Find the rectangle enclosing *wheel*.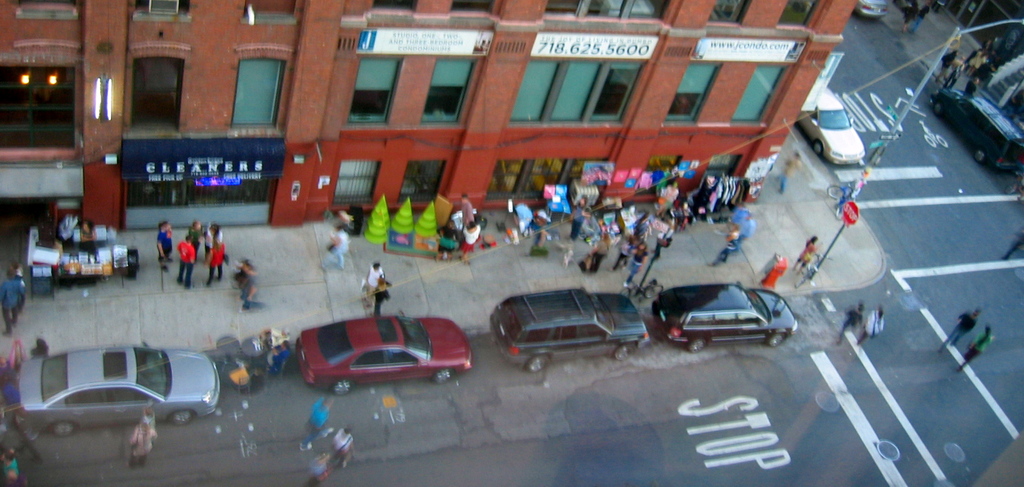
left=525, top=354, right=552, bottom=376.
